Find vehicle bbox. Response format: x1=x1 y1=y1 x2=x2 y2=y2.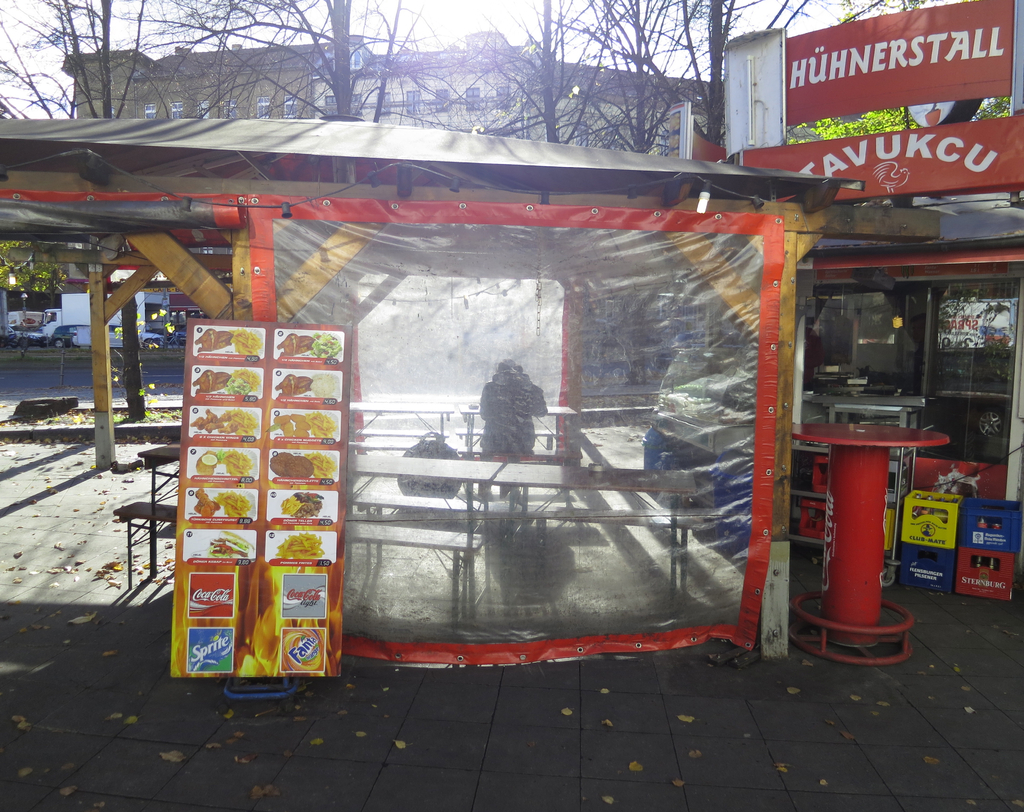
x1=36 y1=287 x2=146 y2=345.
